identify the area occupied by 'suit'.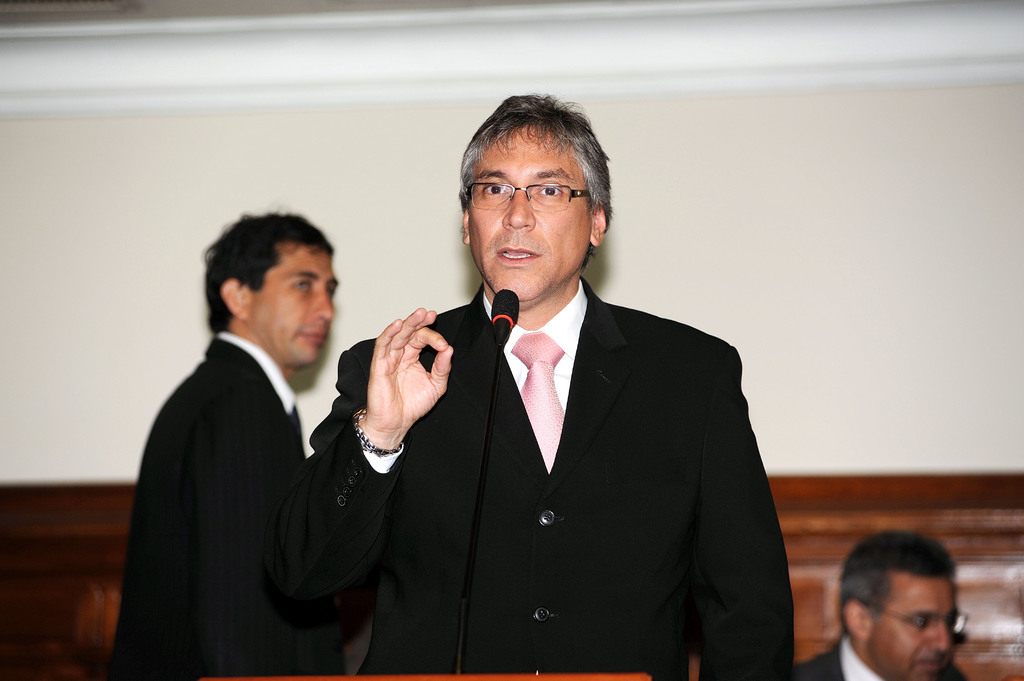
Area: (122, 217, 366, 678).
